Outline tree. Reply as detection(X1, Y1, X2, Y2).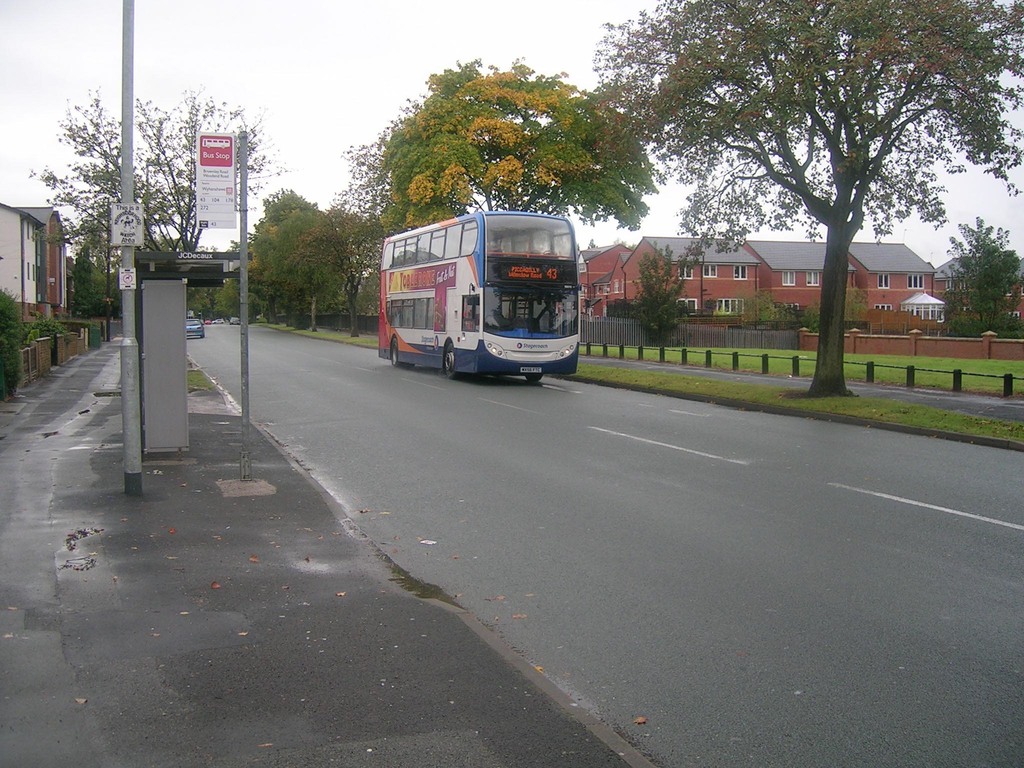
detection(735, 289, 794, 333).
